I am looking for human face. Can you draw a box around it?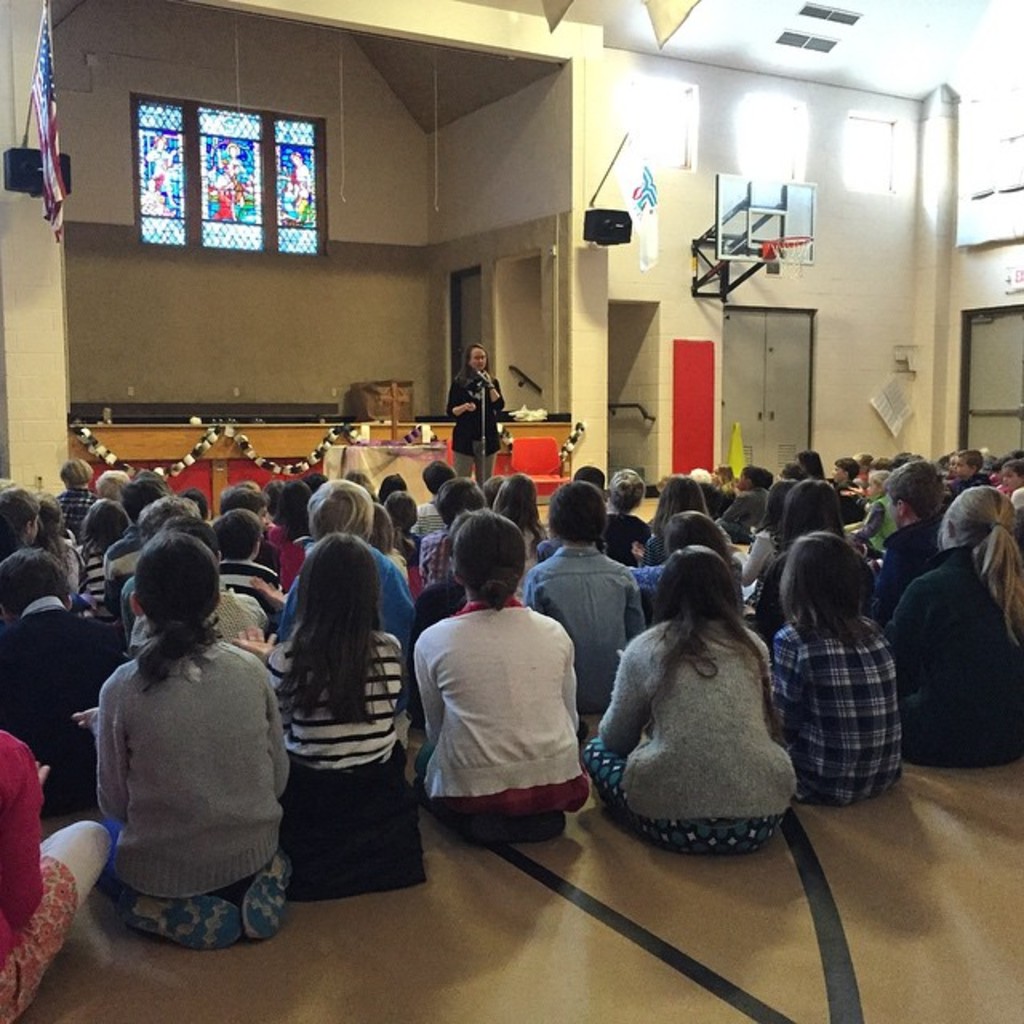
Sure, the bounding box is <bbox>470, 346, 490, 373</bbox>.
